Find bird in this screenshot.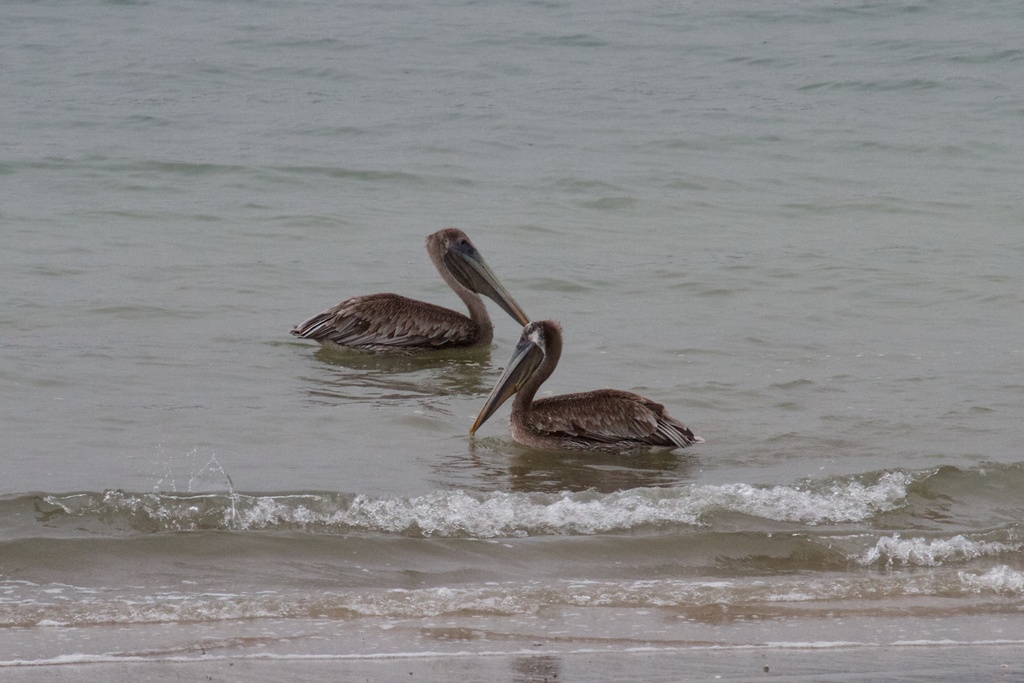
The bounding box for bird is crop(282, 224, 547, 357).
